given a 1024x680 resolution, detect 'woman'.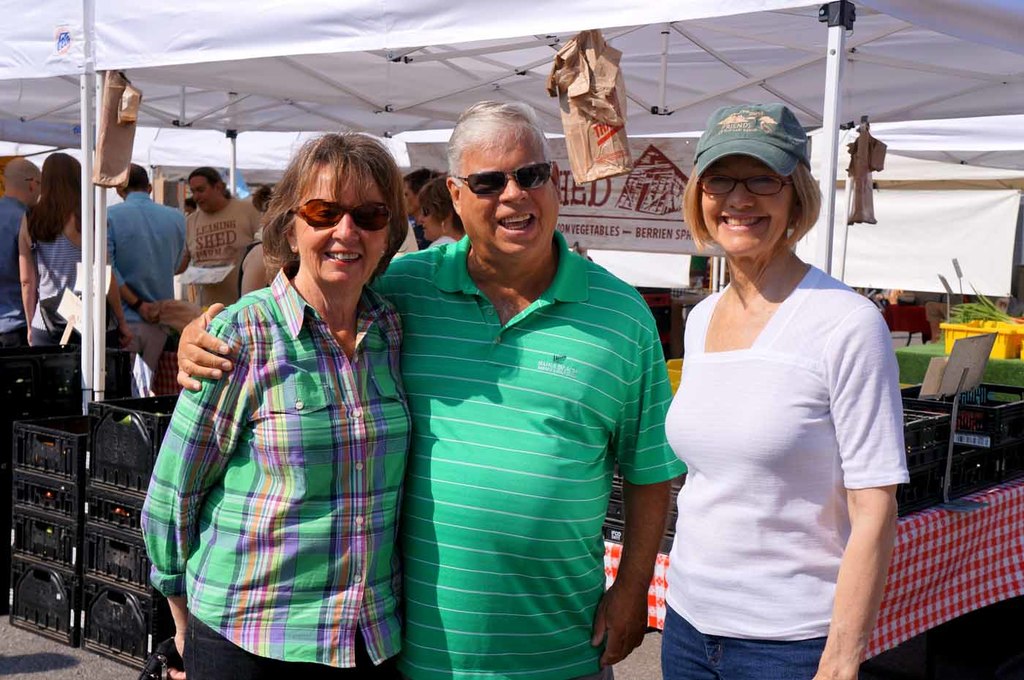
[x1=640, y1=107, x2=917, y2=666].
